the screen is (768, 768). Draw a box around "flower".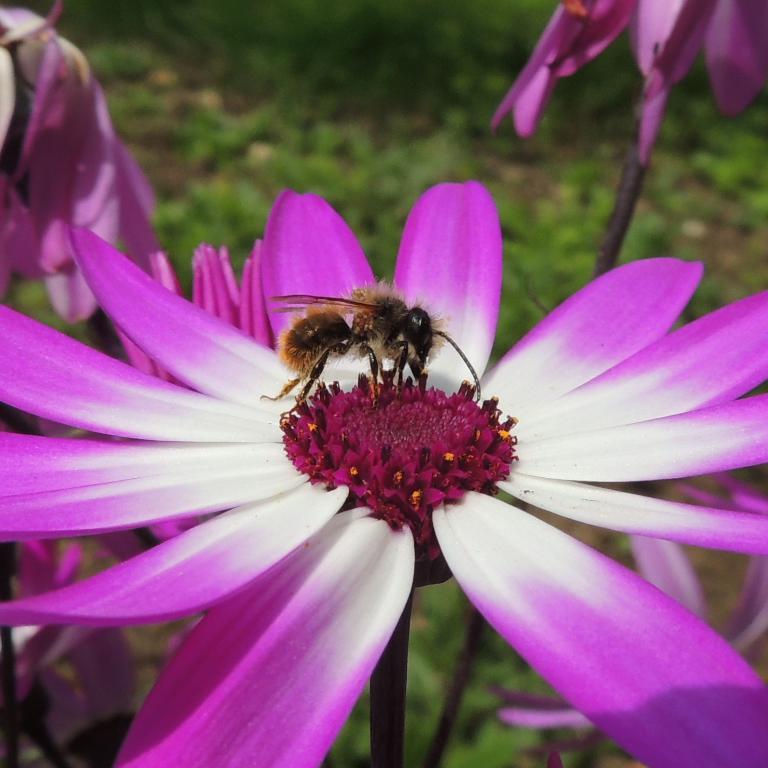
<box>490,0,767,169</box>.
